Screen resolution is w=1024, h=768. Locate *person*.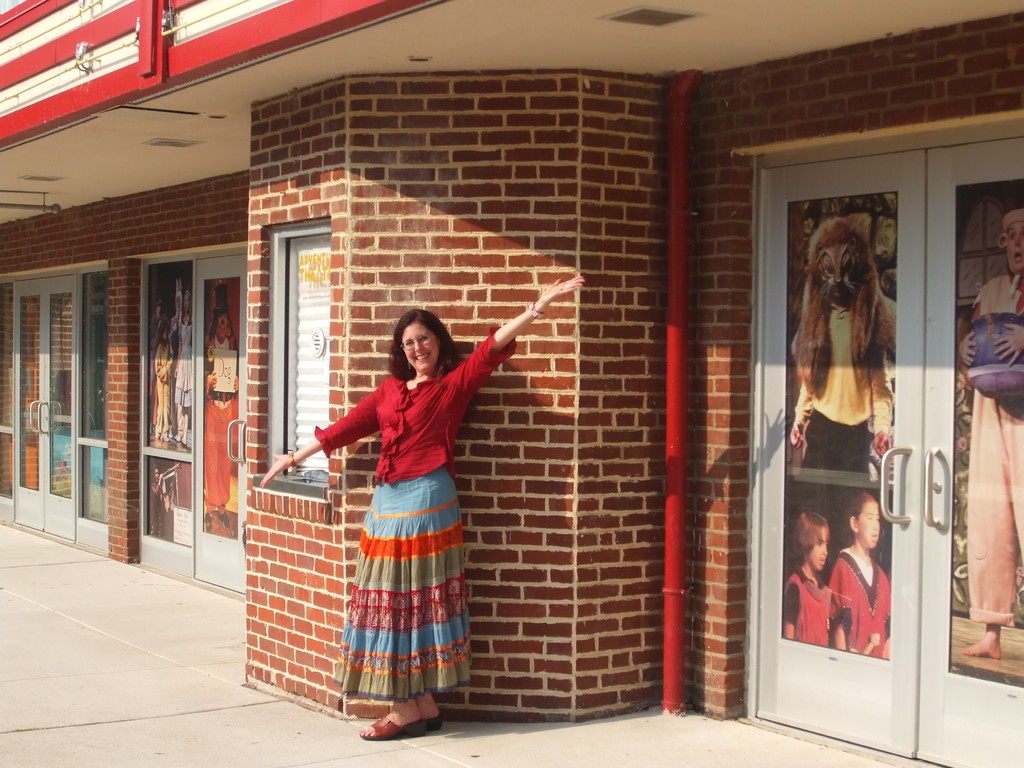
x1=260 y1=273 x2=584 y2=742.
